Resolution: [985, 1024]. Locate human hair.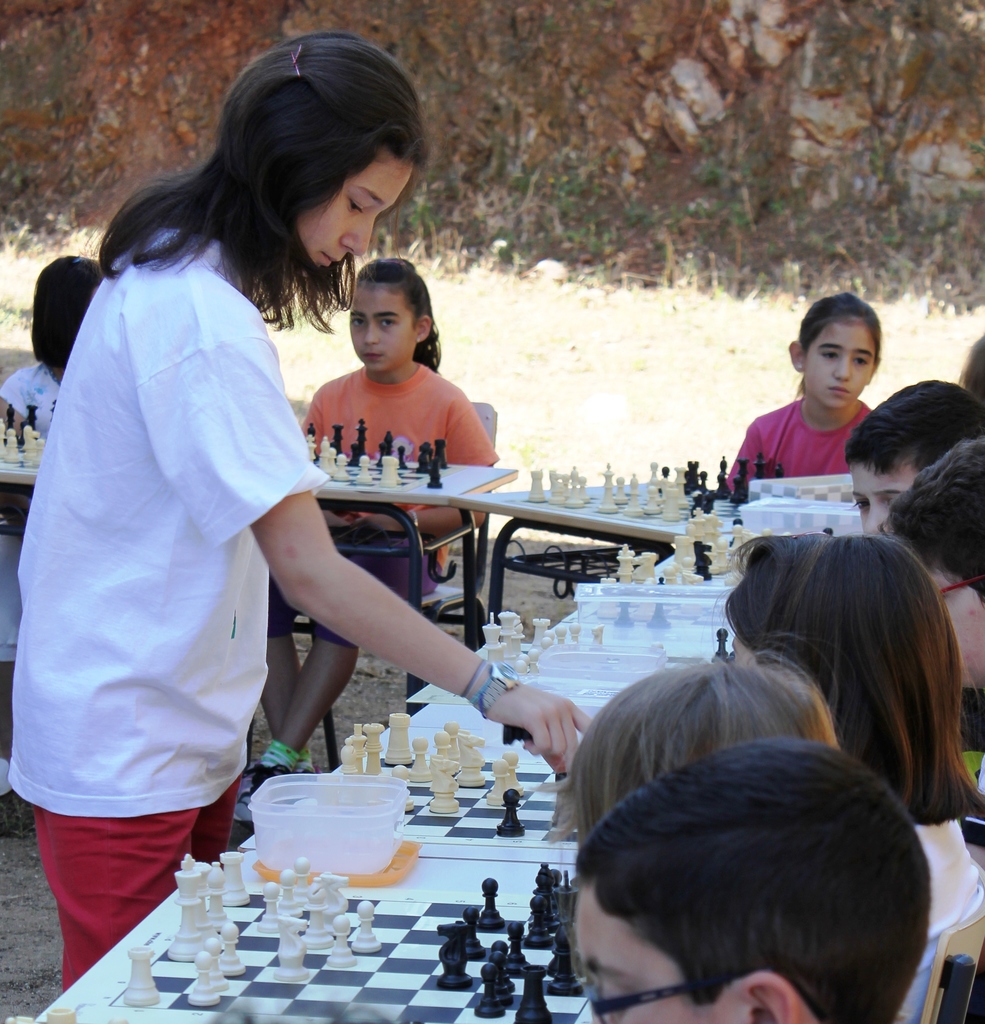
region(841, 375, 984, 477).
